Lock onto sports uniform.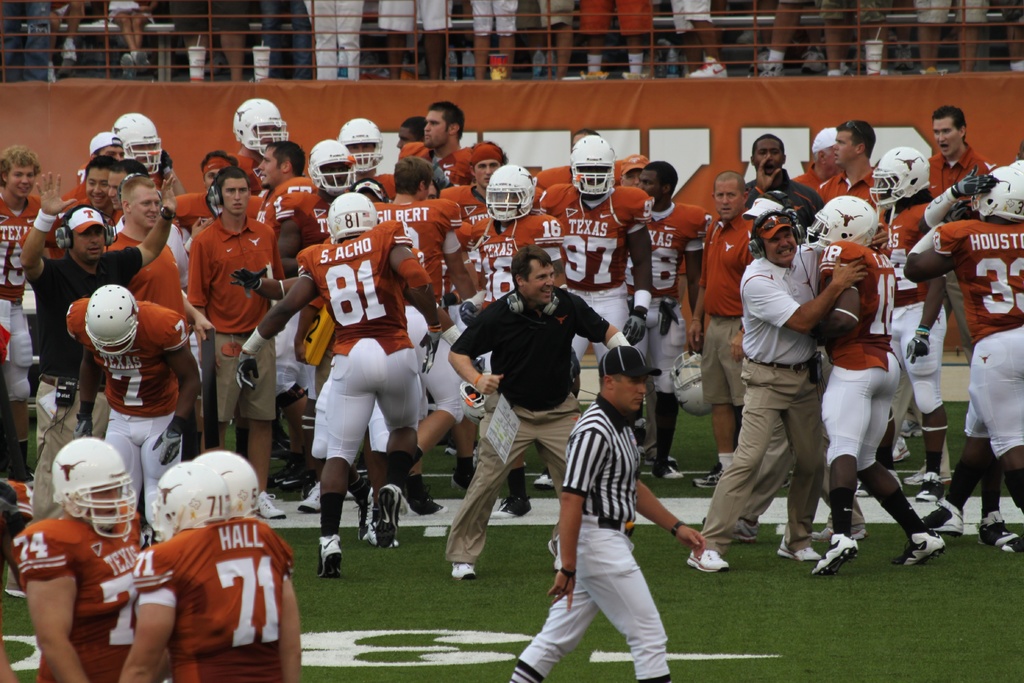
Locked: l=9, t=437, r=153, b=682.
